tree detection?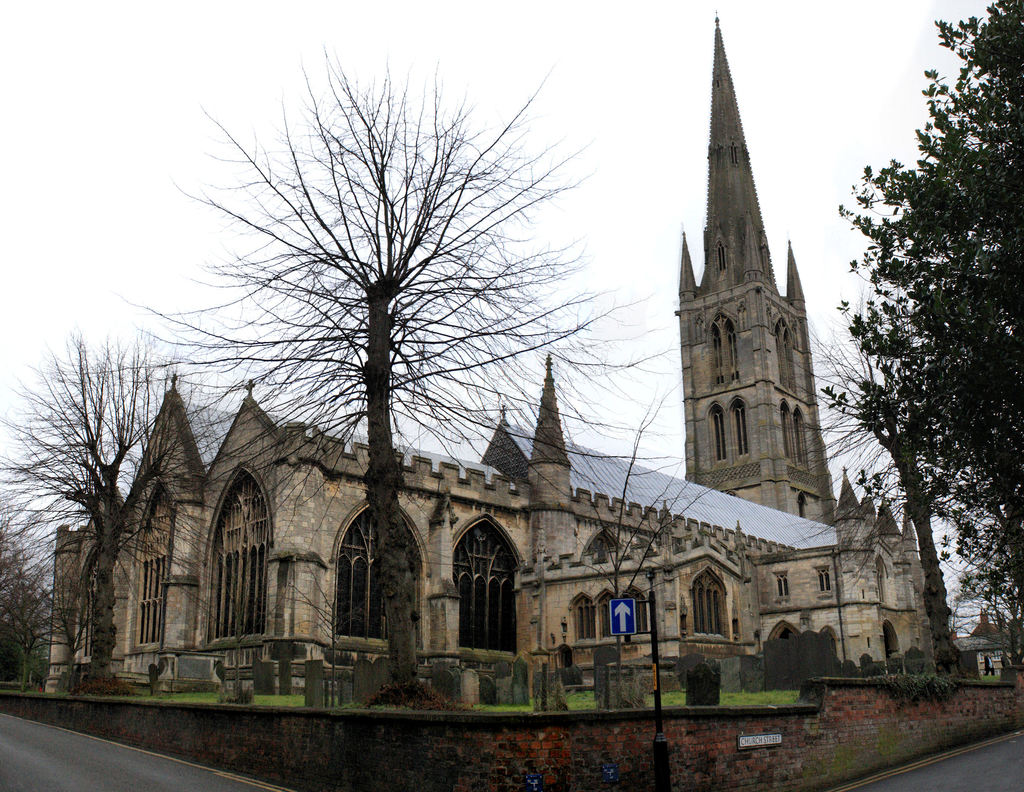
region(36, 310, 191, 695)
